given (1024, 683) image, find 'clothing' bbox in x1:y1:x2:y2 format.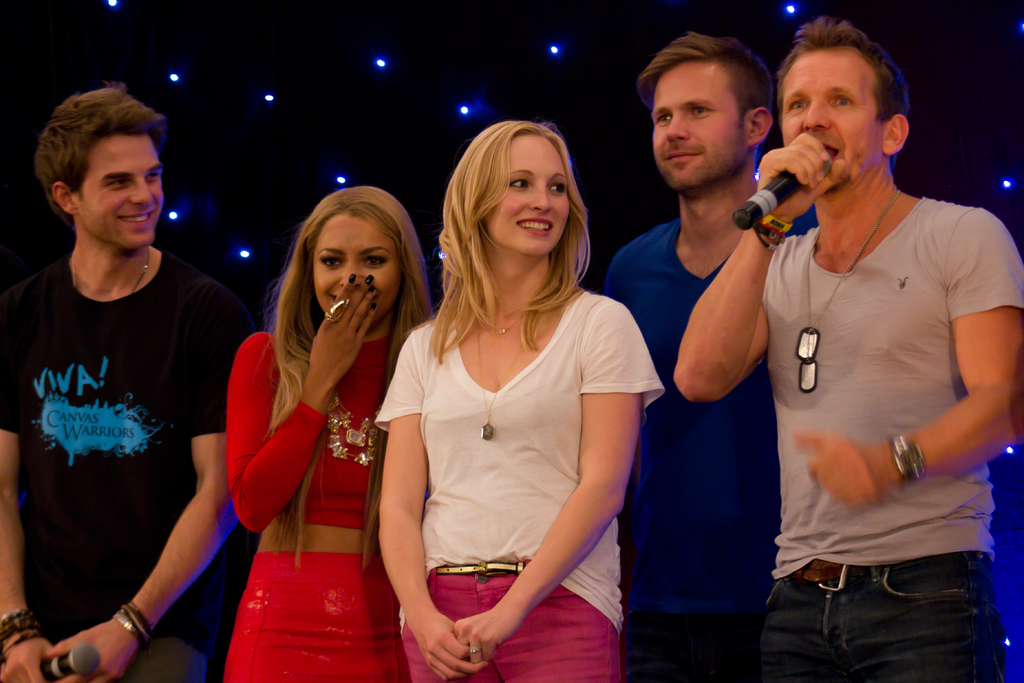
602:196:817:682.
